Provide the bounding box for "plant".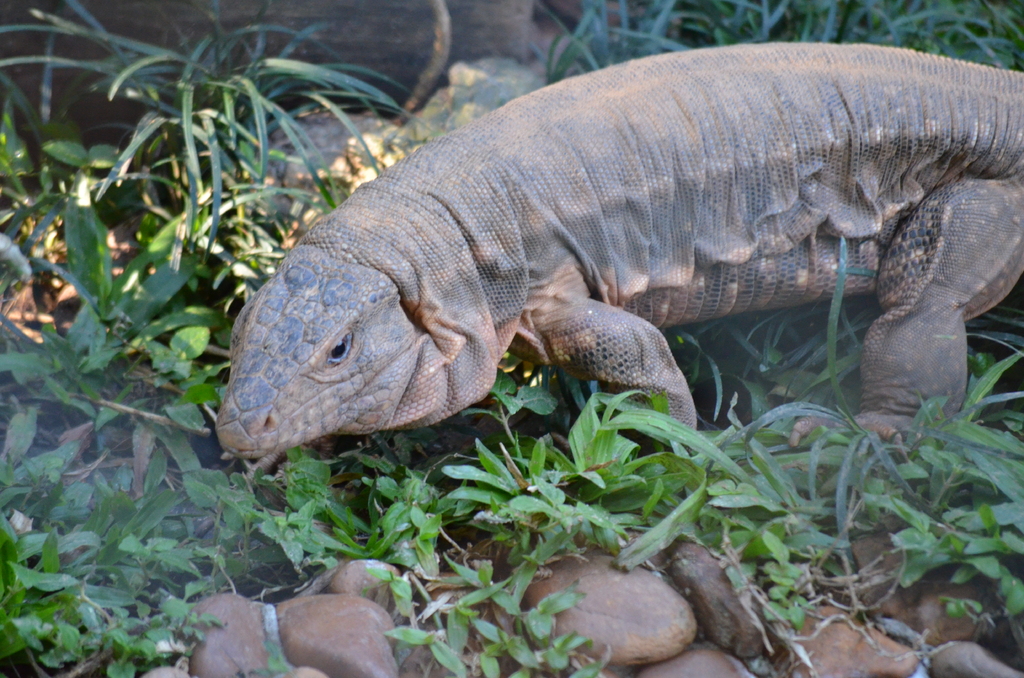
<region>354, 549, 600, 677</region>.
